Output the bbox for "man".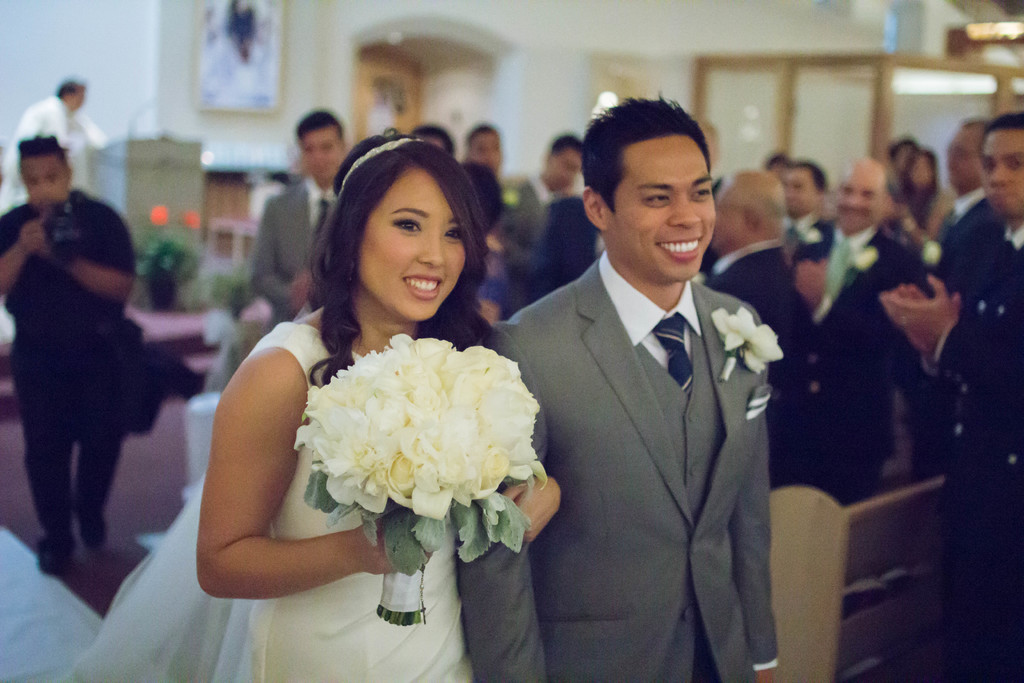
left=491, top=97, right=808, bottom=671.
